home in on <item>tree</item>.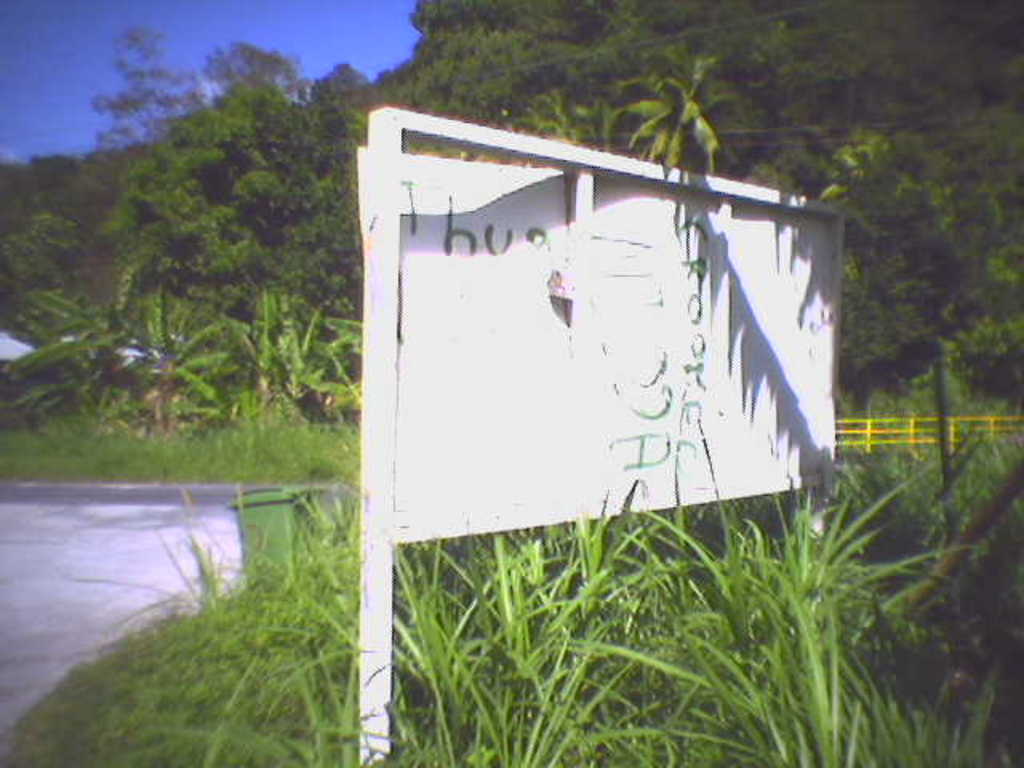
Homed in at 816/48/1006/536.
